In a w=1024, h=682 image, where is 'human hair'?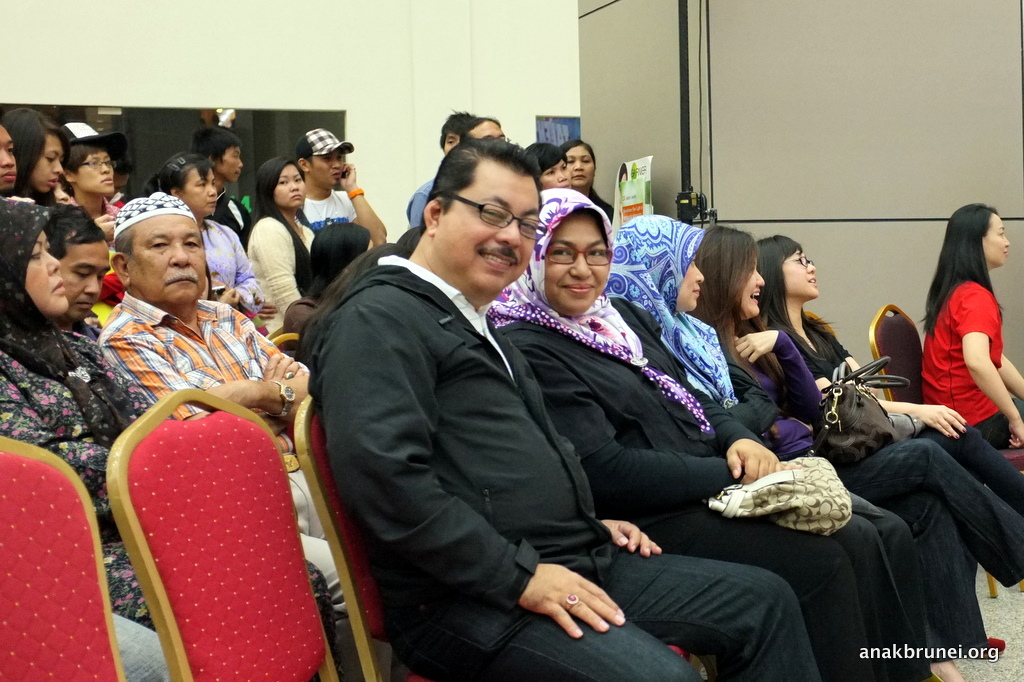
(141,150,217,198).
